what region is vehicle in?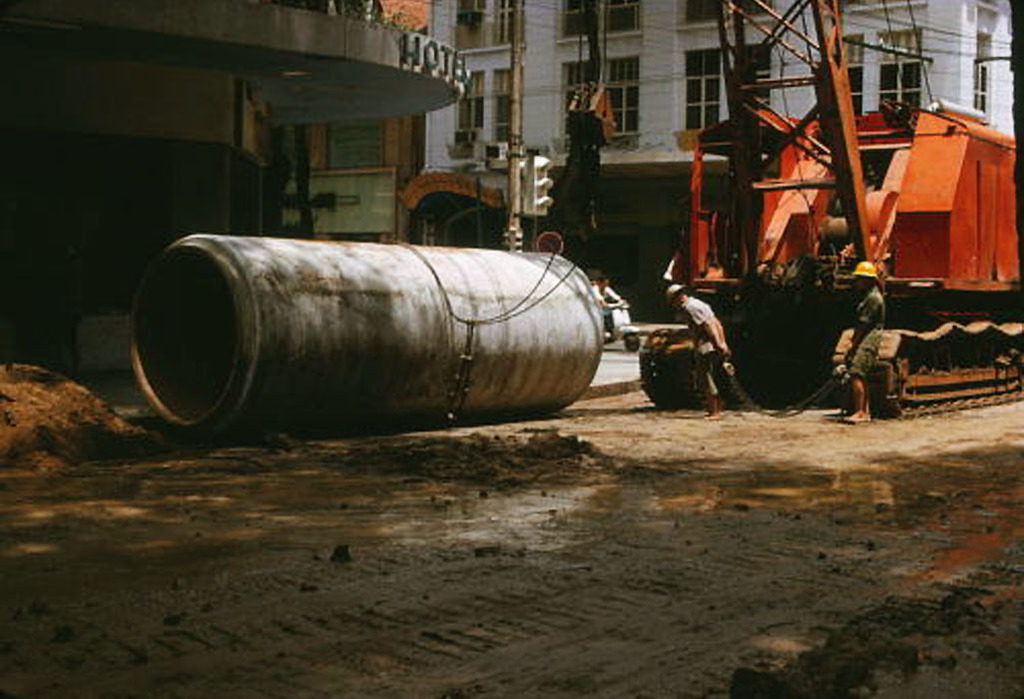
bbox=(651, 0, 1018, 417).
